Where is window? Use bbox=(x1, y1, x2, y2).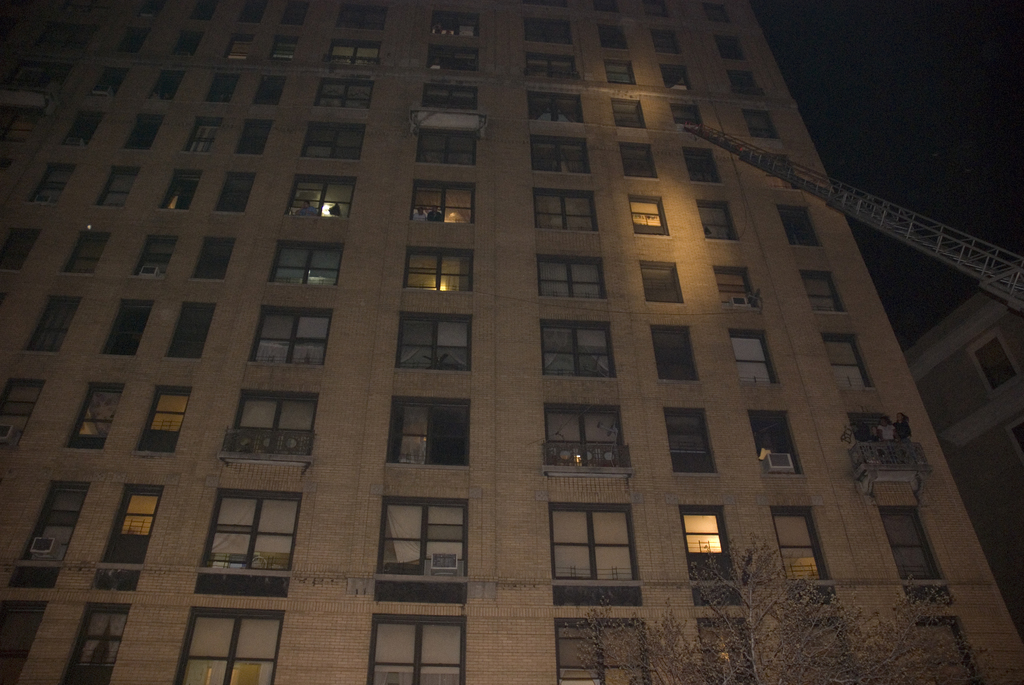
bbox=(547, 618, 649, 684).
